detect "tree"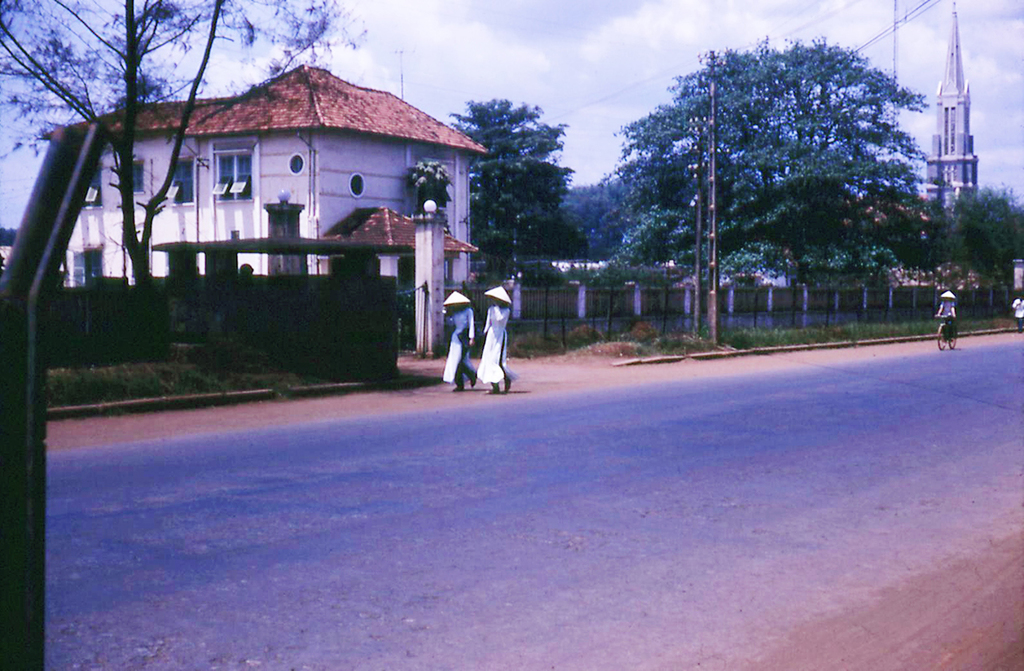
{"x1": 599, "y1": 12, "x2": 963, "y2": 333}
